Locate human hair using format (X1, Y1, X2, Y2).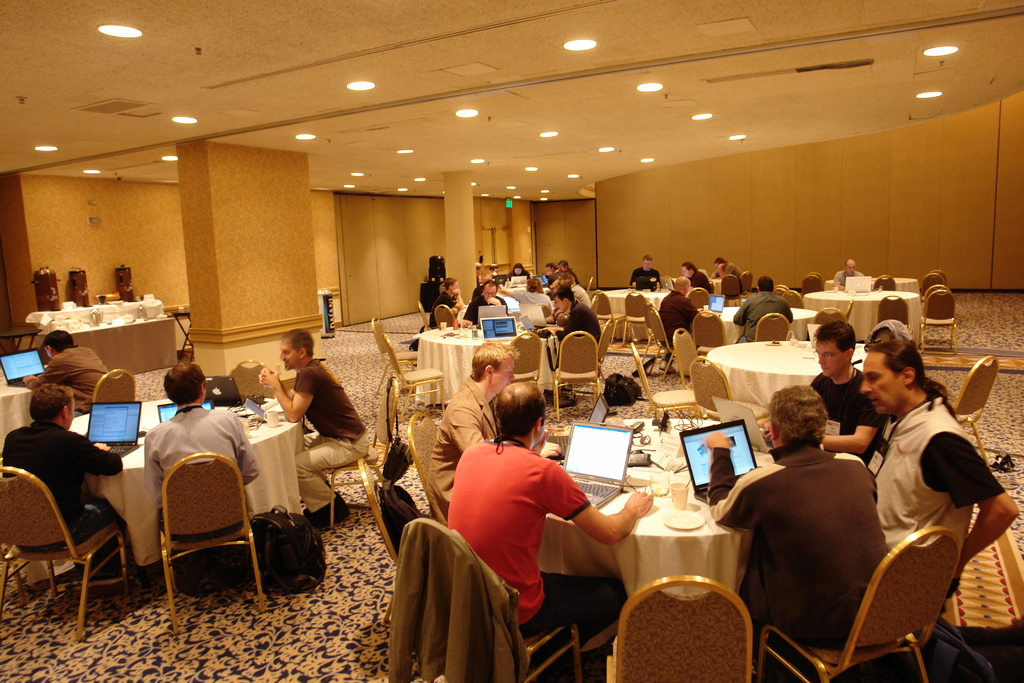
(867, 338, 952, 412).
